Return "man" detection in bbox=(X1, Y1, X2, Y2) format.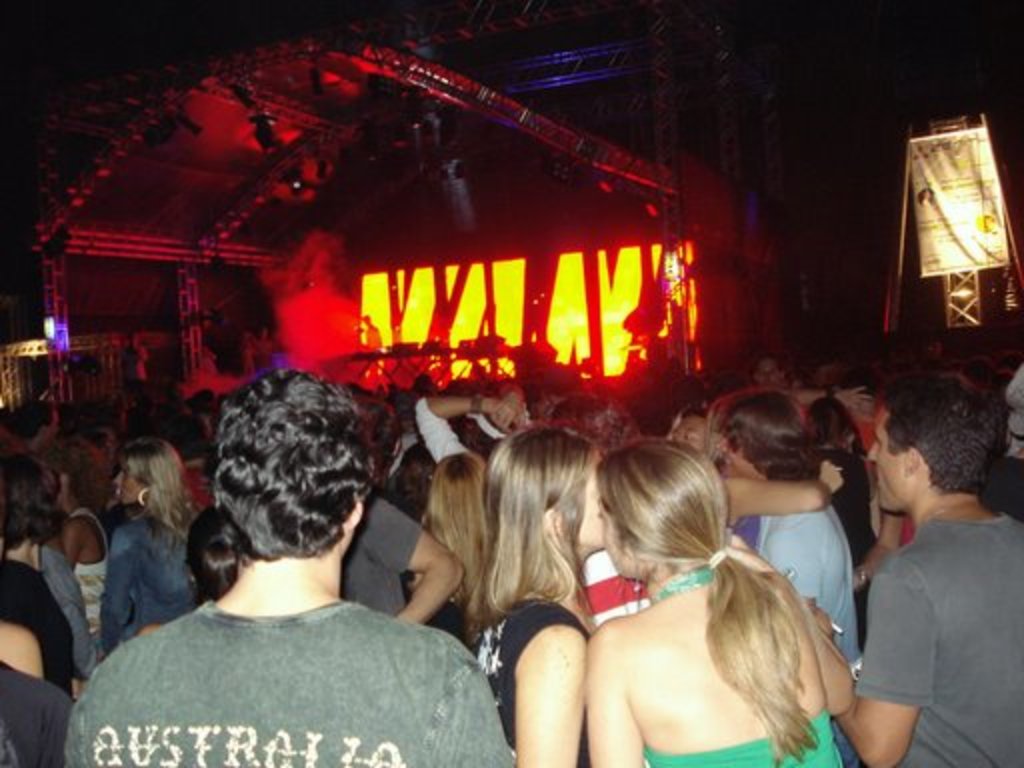
bbox=(0, 654, 80, 766).
